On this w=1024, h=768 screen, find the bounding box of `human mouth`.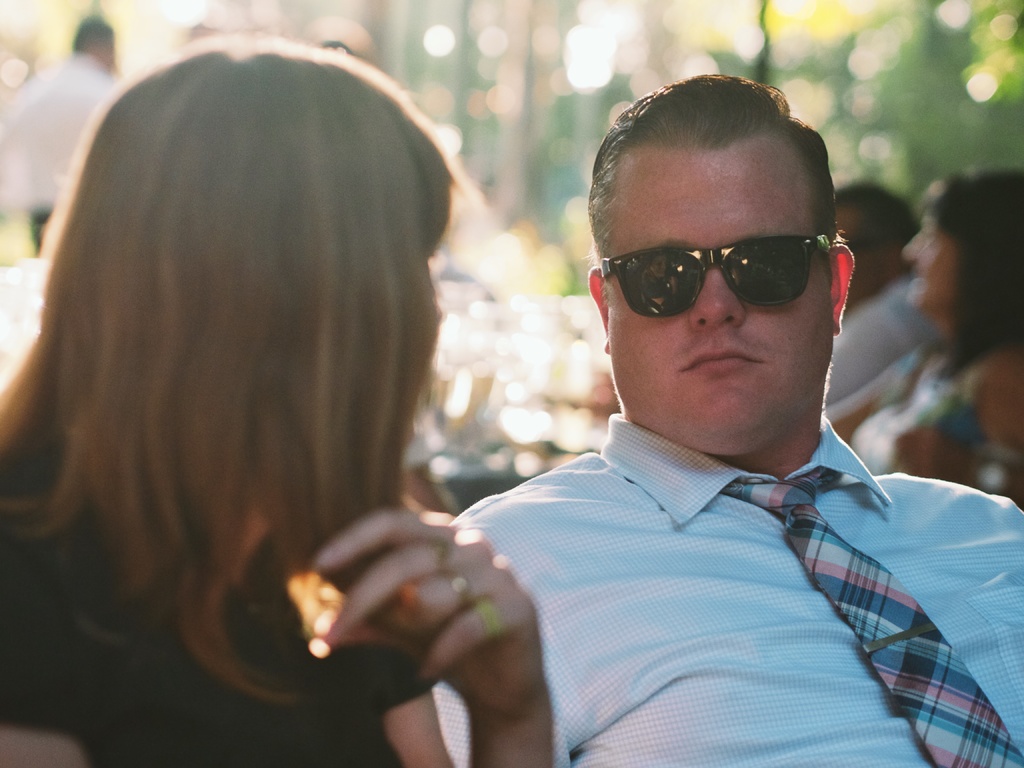
Bounding box: crop(678, 350, 766, 378).
